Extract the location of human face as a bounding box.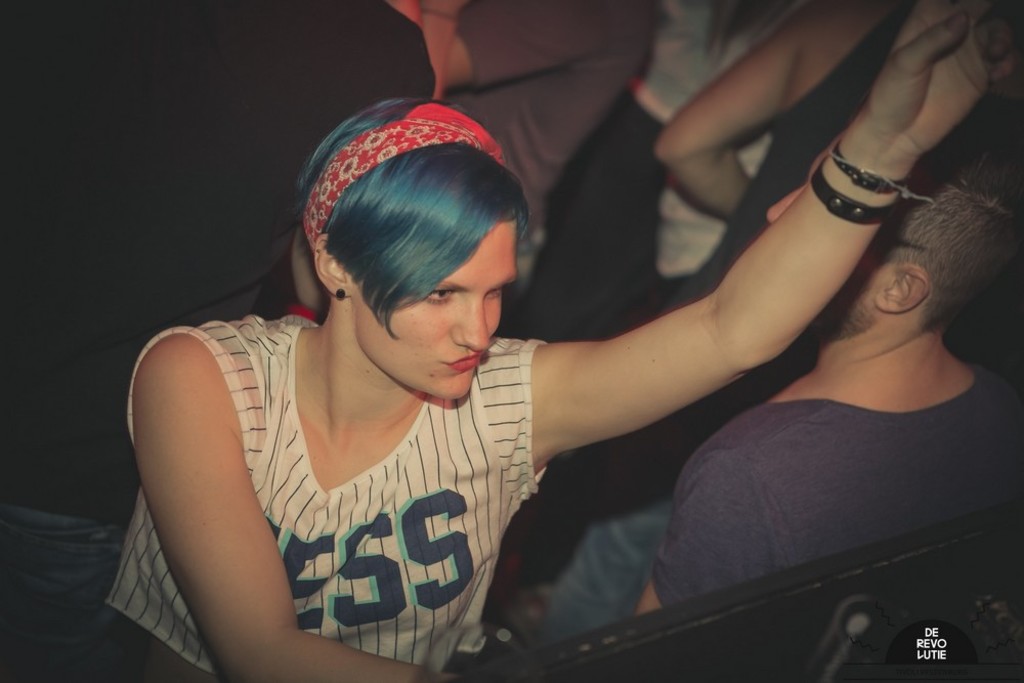
BBox(350, 223, 514, 396).
